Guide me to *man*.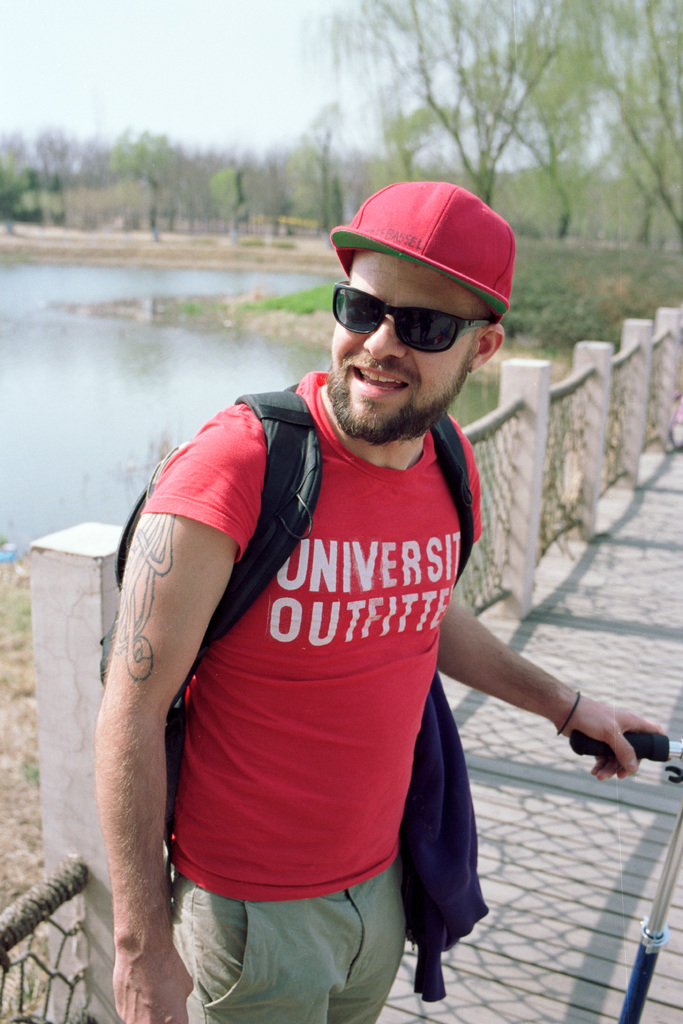
Guidance: {"left": 89, "top": 191, "right": 673, "bottom": 1023}.
